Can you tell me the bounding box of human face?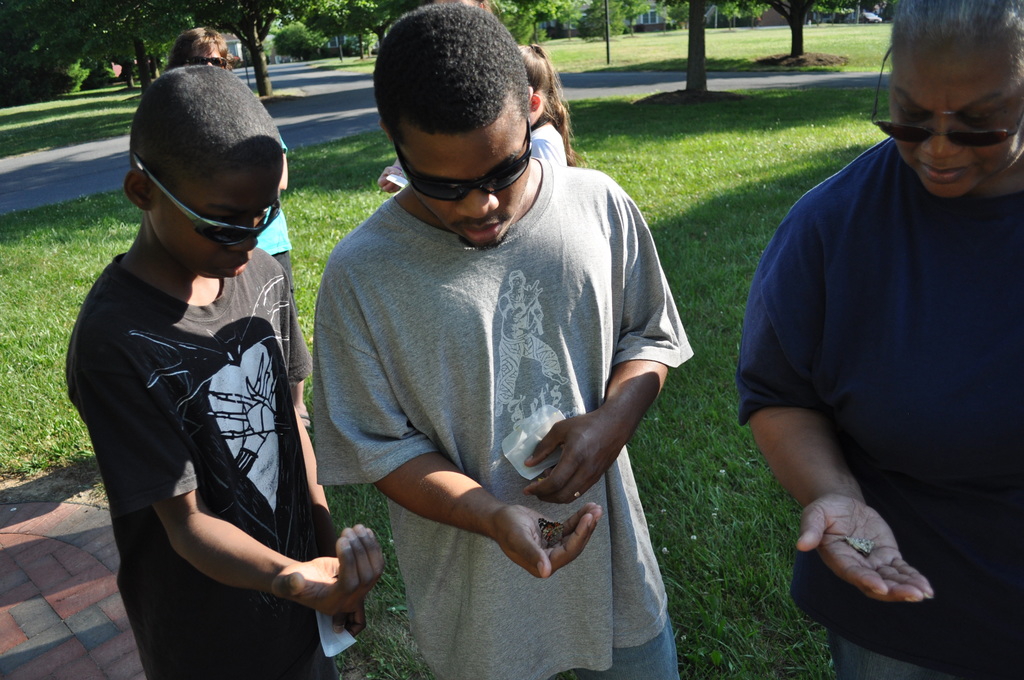
(156,160,288,286).
